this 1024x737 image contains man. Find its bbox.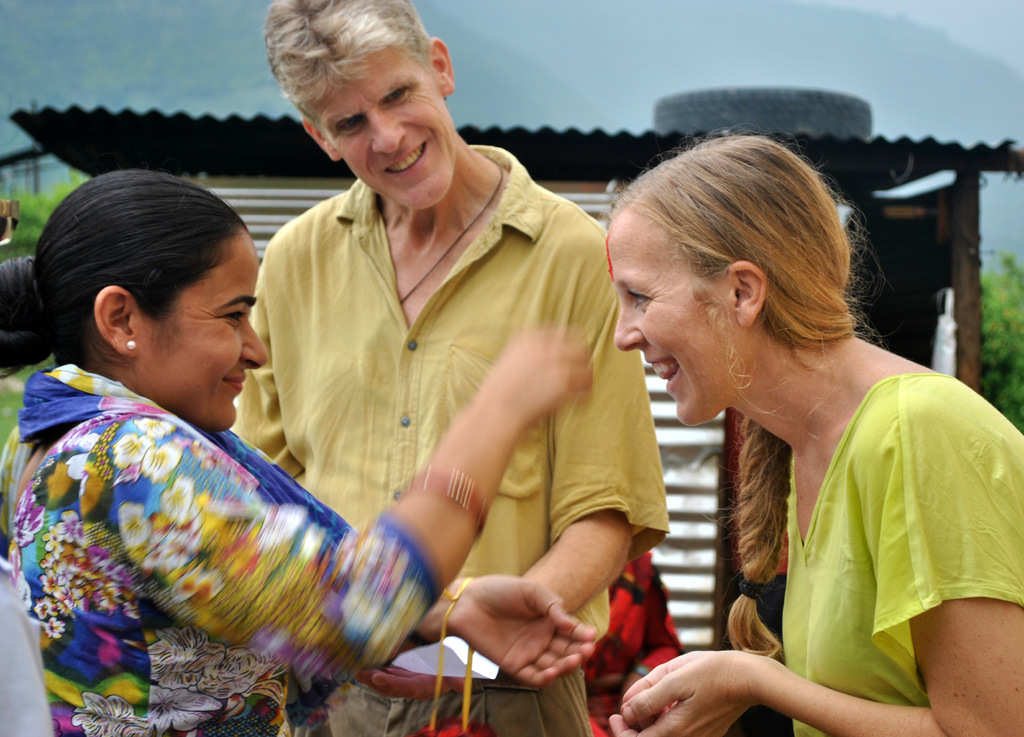
bbox(209, 29, 660, 710).
